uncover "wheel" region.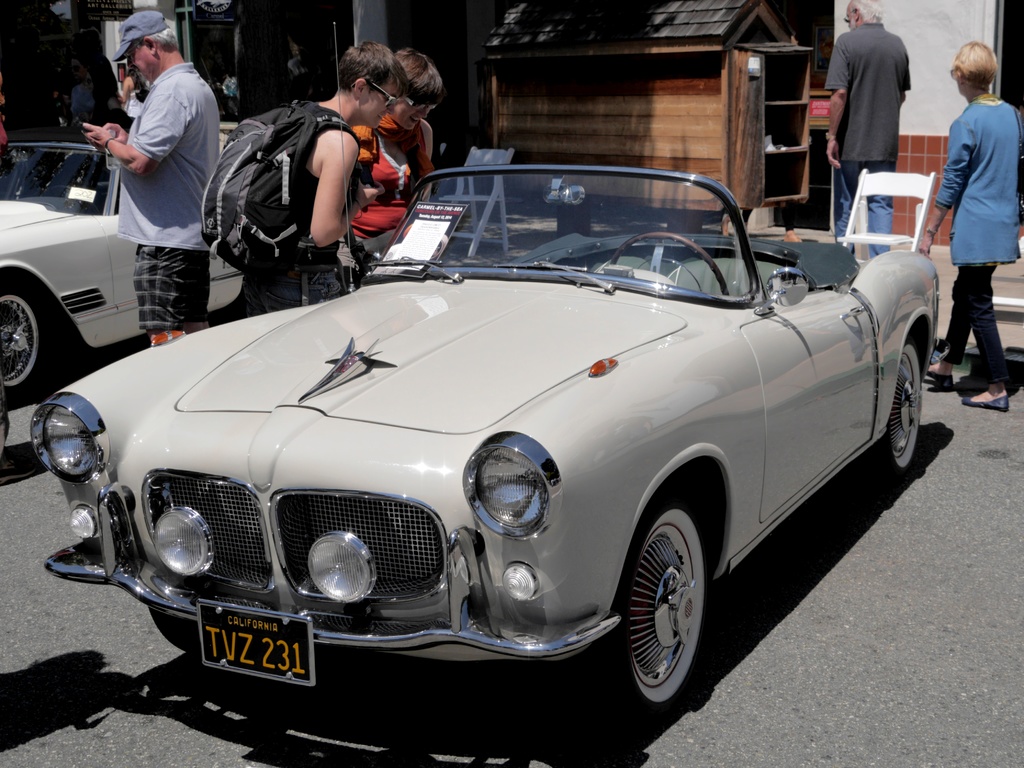
Uncovered: pyautogui.locateOnScreen(596, 474, 711, 708).
